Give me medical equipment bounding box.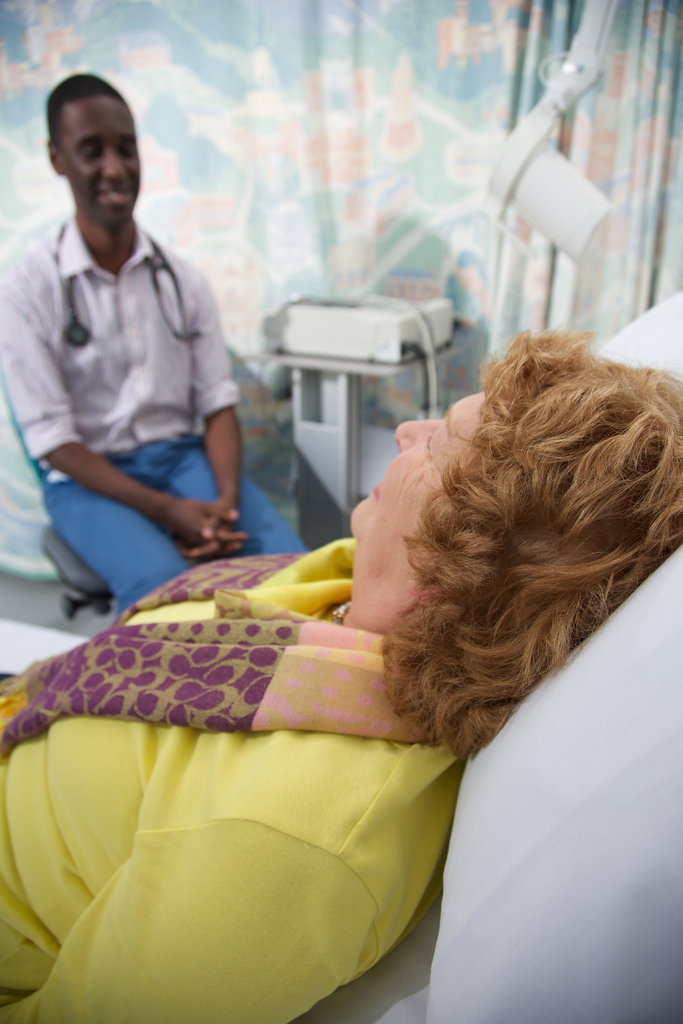
l=0, t=285, r=682, b=1023.
